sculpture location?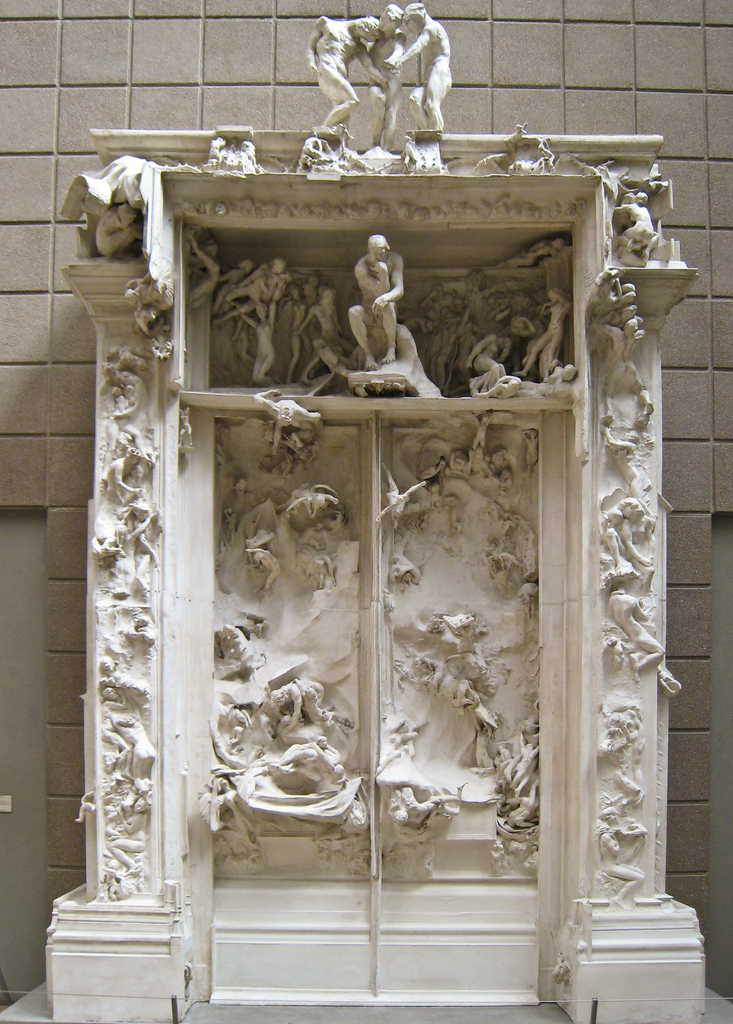
l=300, t=1, r=466, b=156
